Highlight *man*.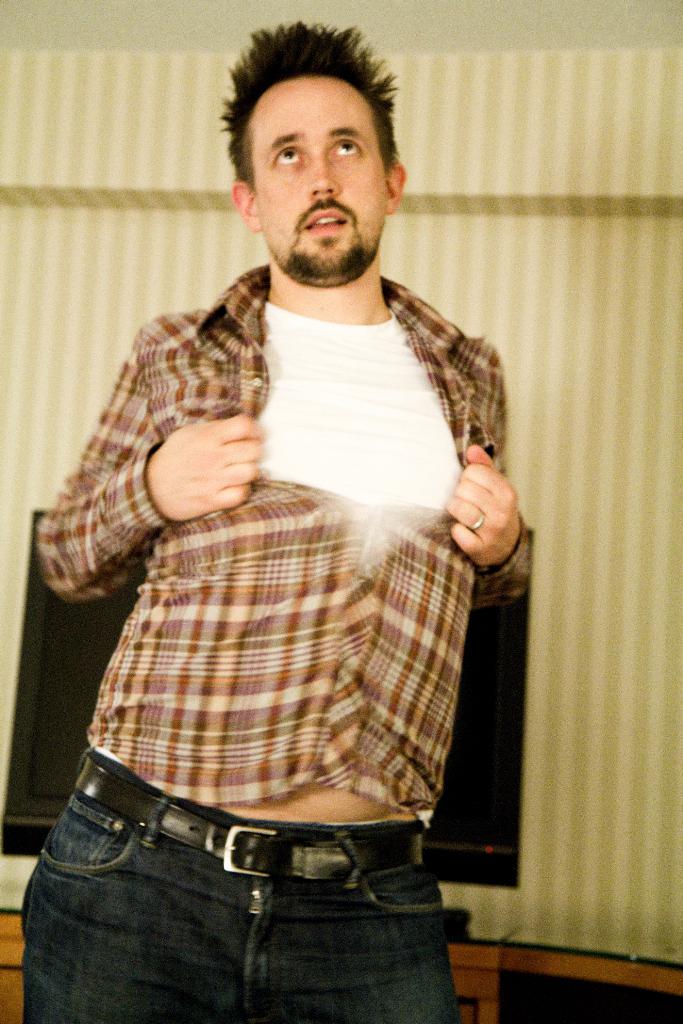
Highlighted region: BBox(40, 68, 546, 950).
